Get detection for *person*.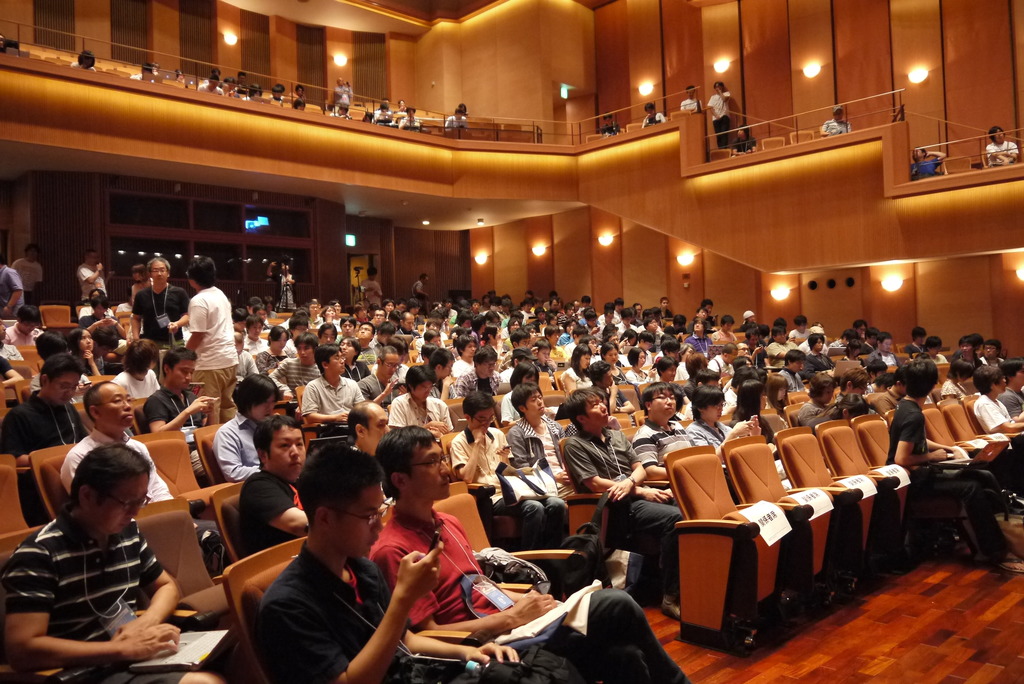
Detection: (x1=602, y1=343, x2=629, y2=386).
